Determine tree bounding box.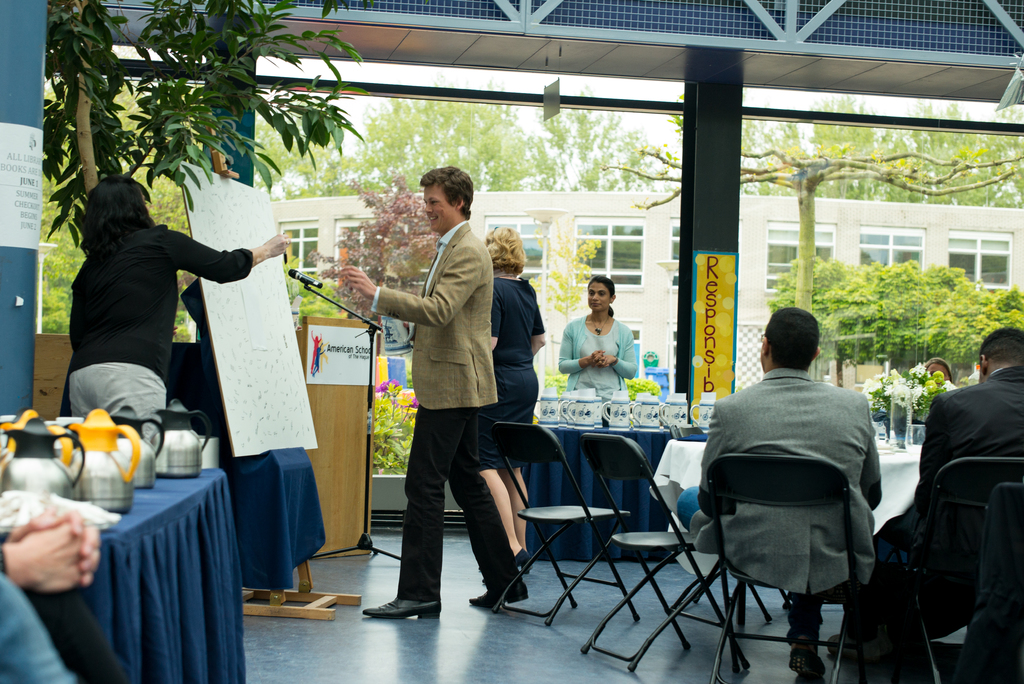
Determined: 38 0 369 265.
